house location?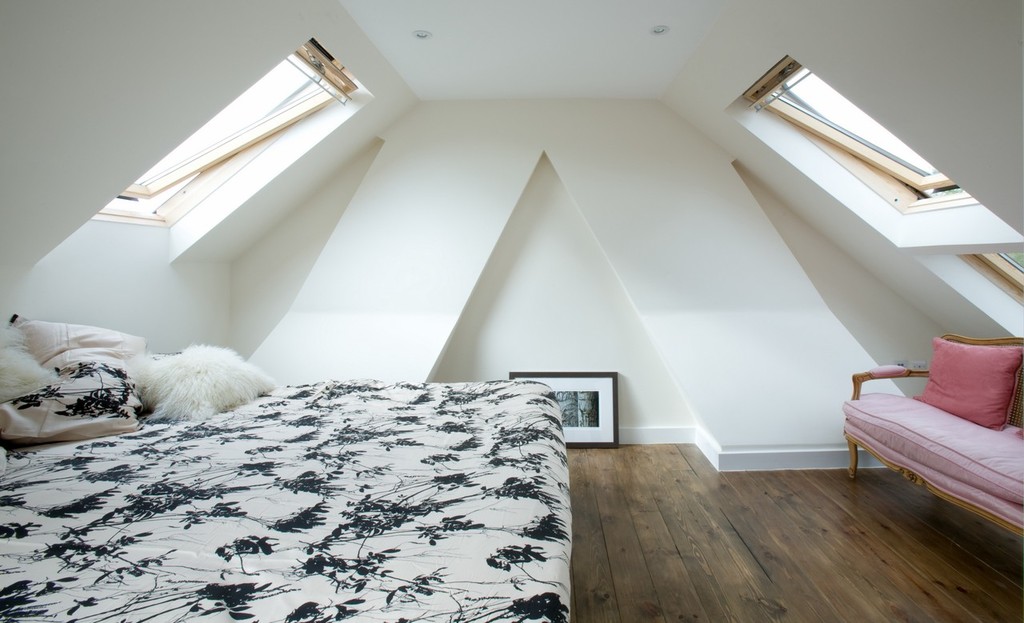
(left=0, top=3, right=953, bottom=544)
